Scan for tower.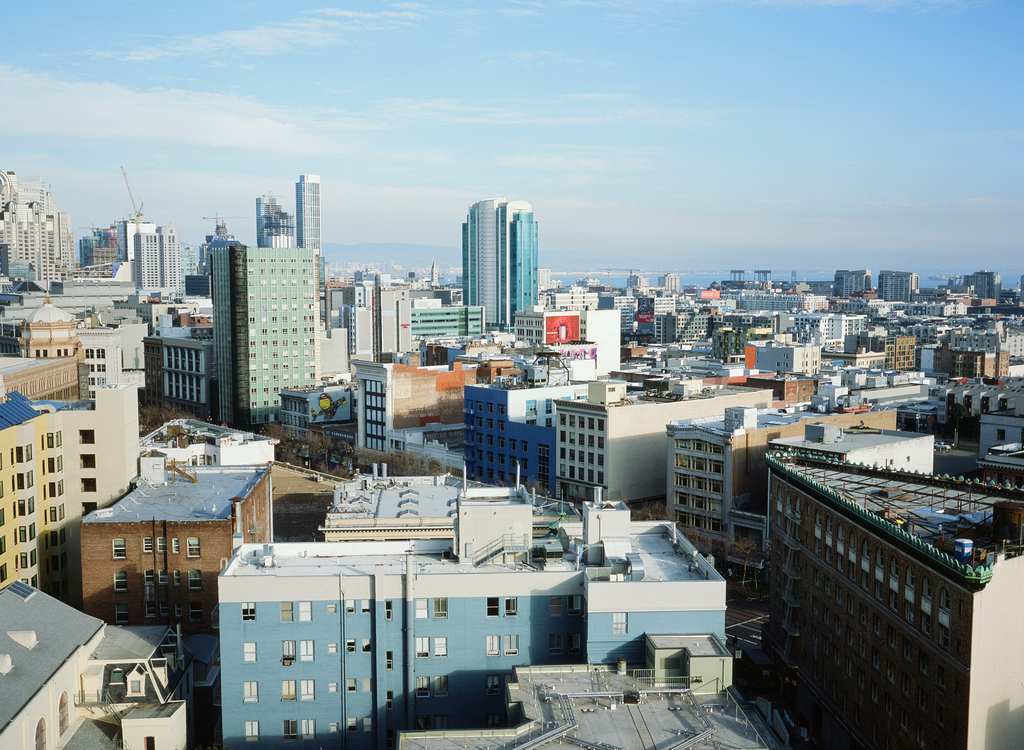
Scan result: 215:250:319:419.
